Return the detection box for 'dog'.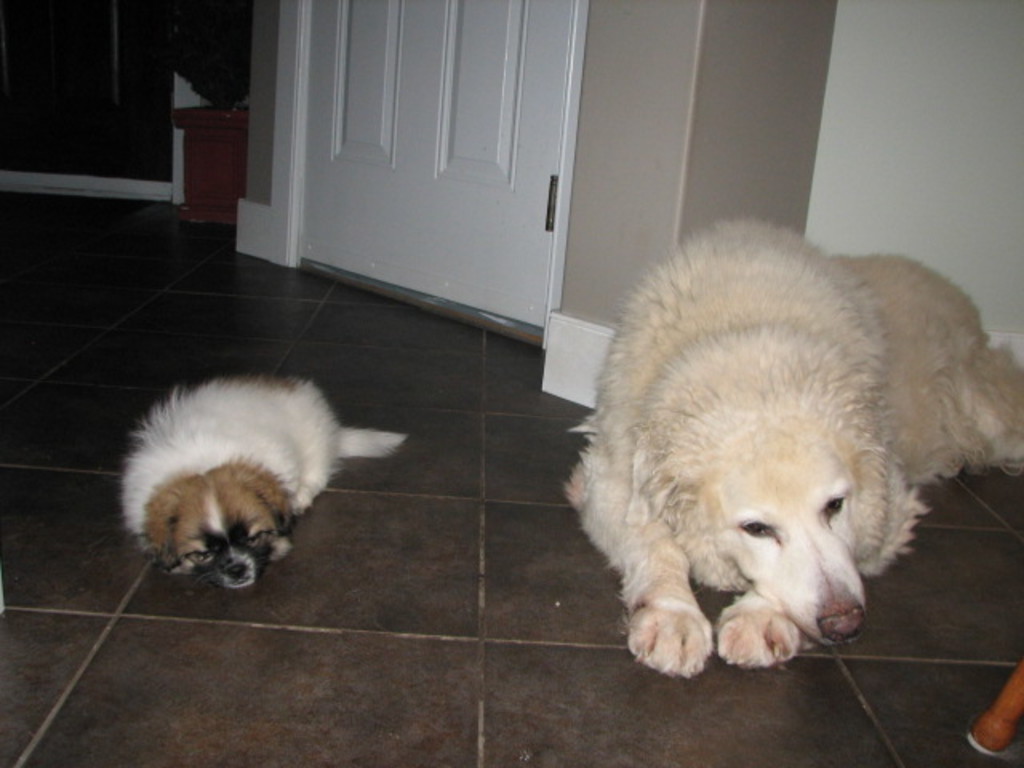
(left=122, top=376, right=410, bottom=589).
